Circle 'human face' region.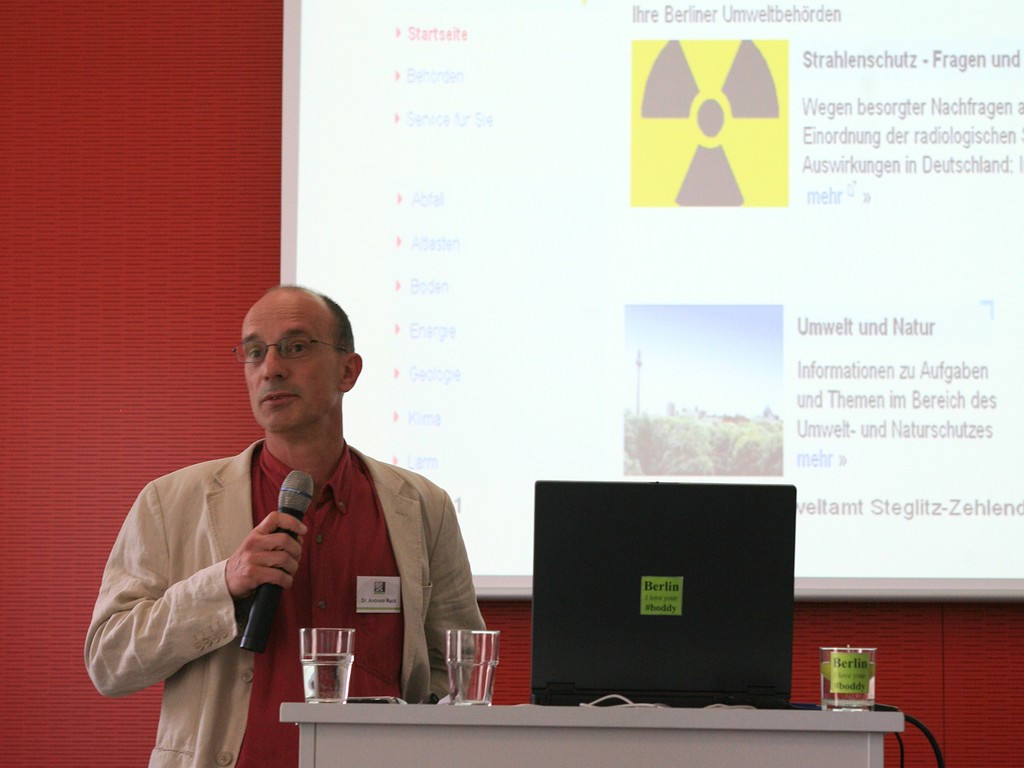
Region: BBox(248, 290, 337, 435).
